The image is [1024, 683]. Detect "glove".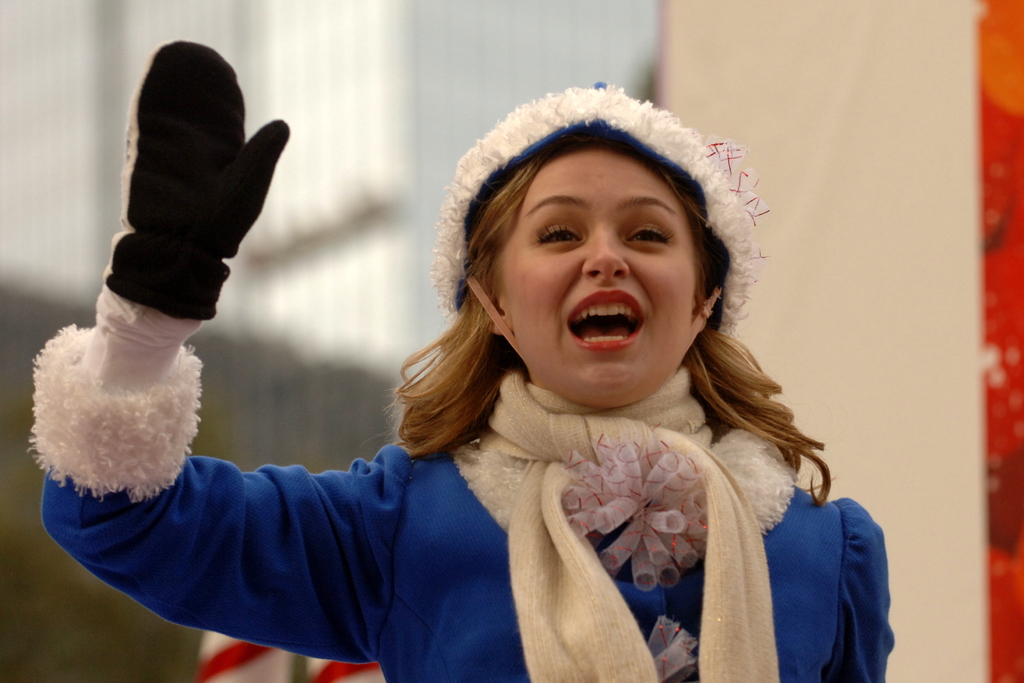
Detection: [77,35,289,325].
